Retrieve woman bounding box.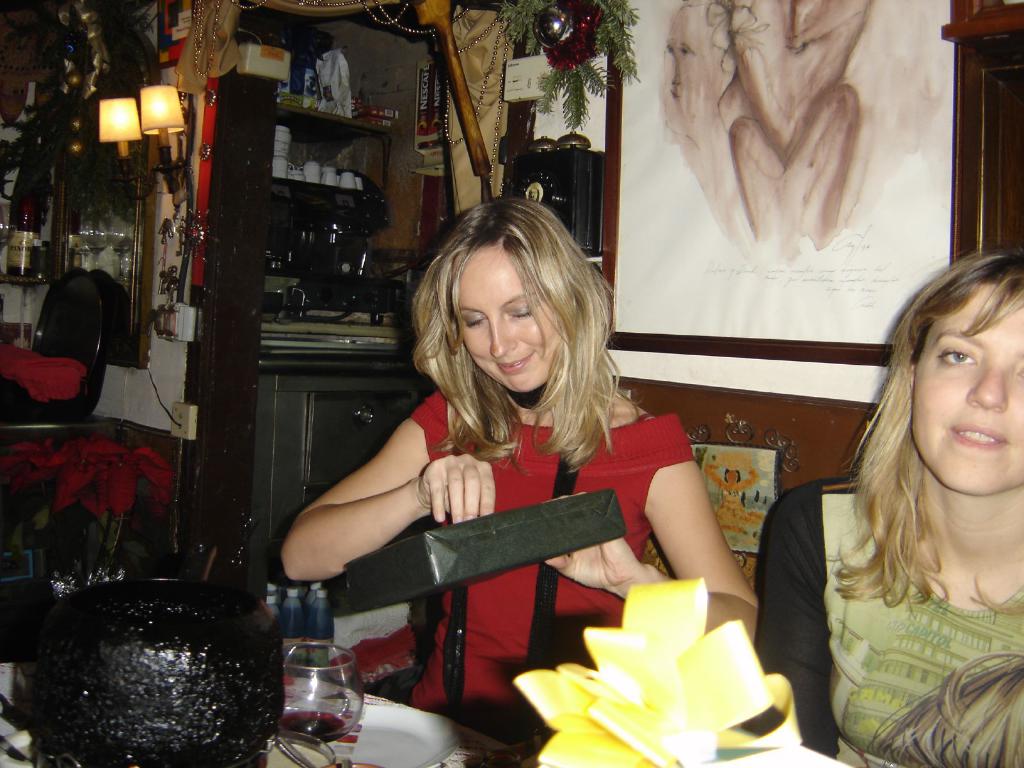
Bounding box: [284,198,763,760].
